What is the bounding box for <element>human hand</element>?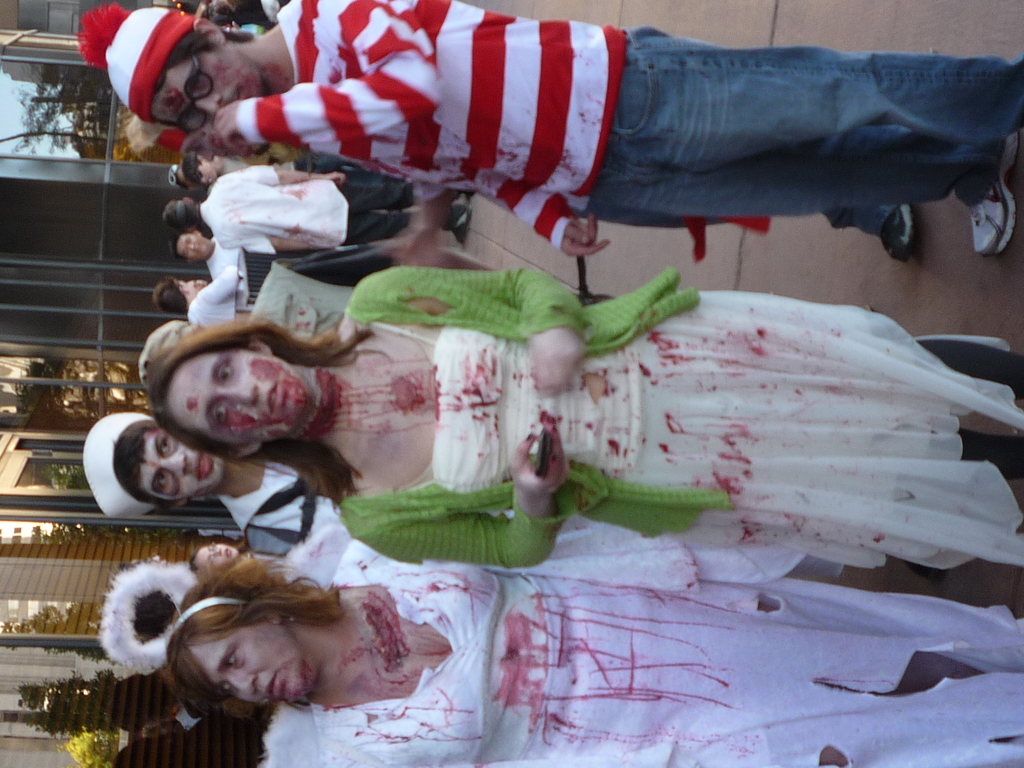
(531,324,588,396).
